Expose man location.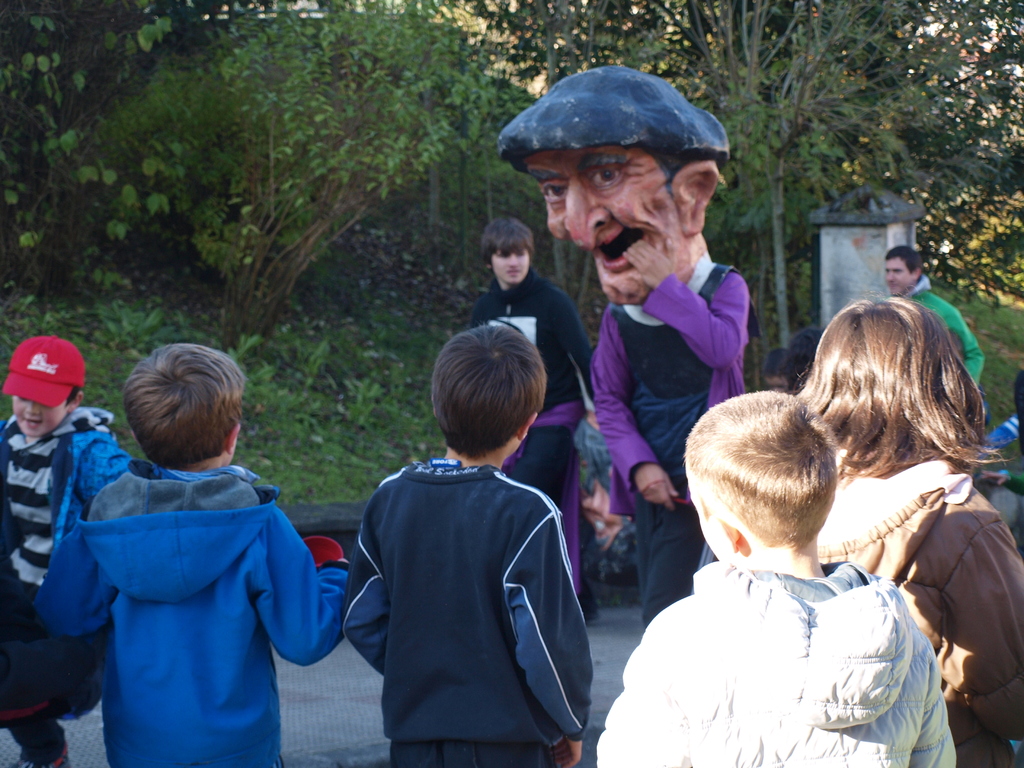
Exposed at left=469, top=214, right=596, bottom=616.
